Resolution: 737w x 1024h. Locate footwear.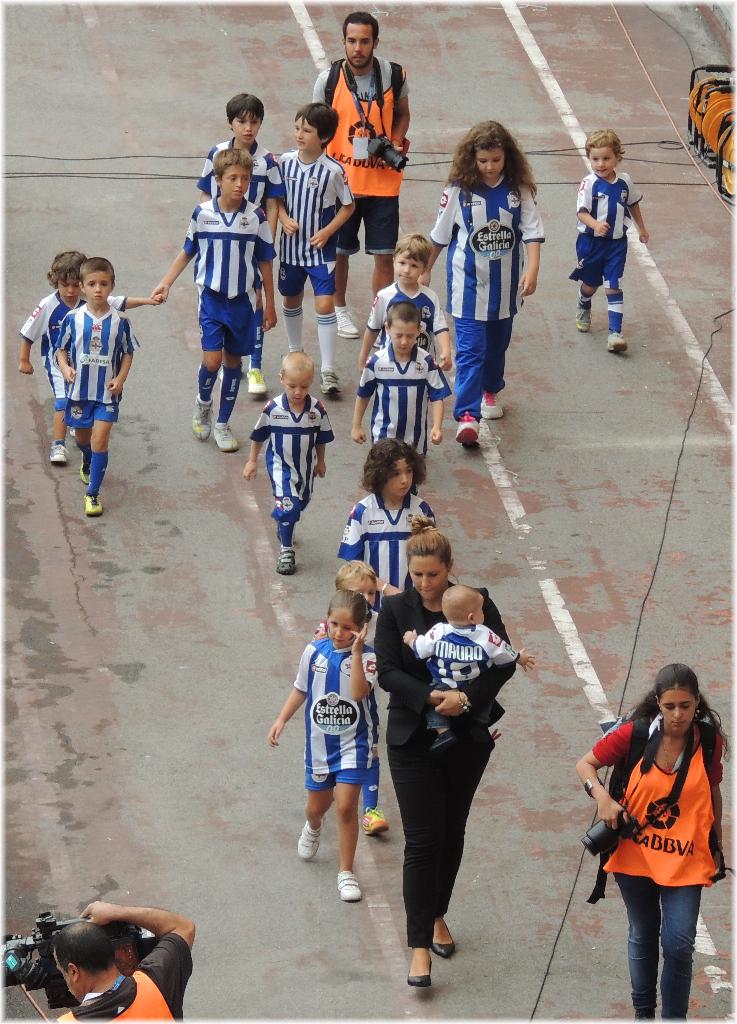
region(276, 541, 298, 575).
